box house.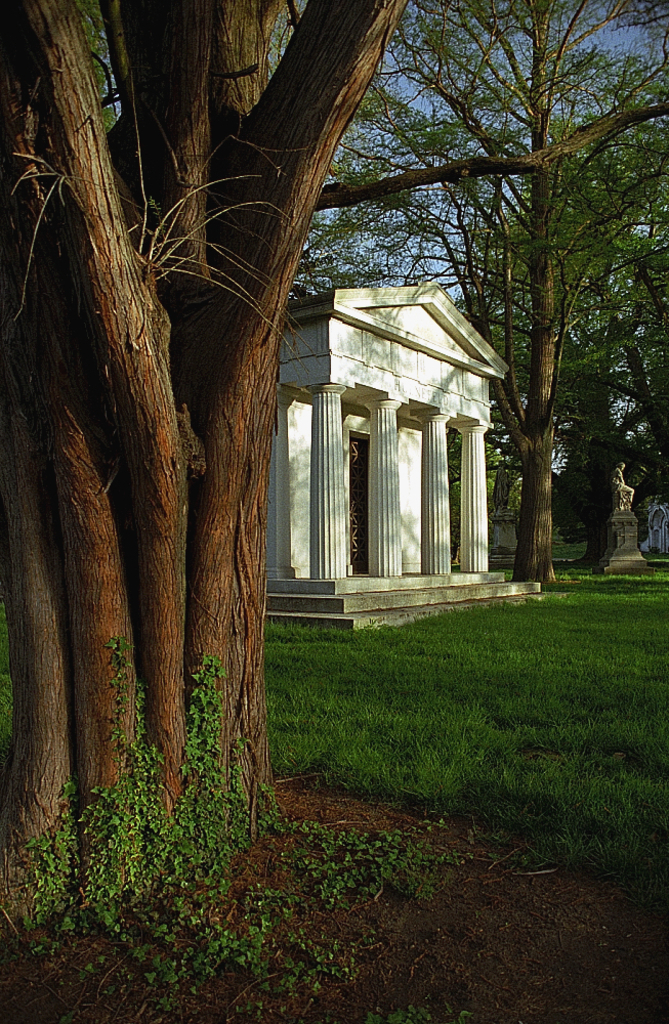
[left=266, top=282, right=547, bottom=629].
